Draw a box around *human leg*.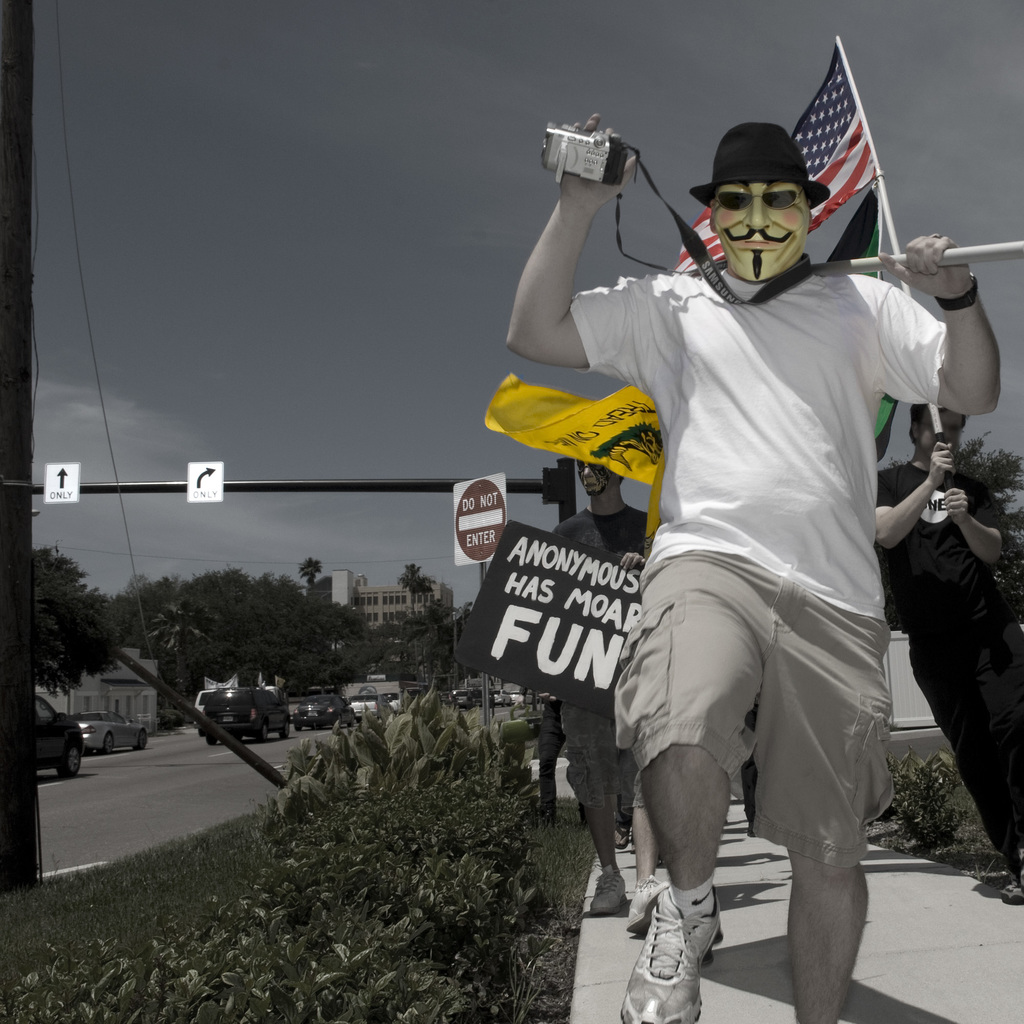
BBox(751, 581, 870, 1022).
